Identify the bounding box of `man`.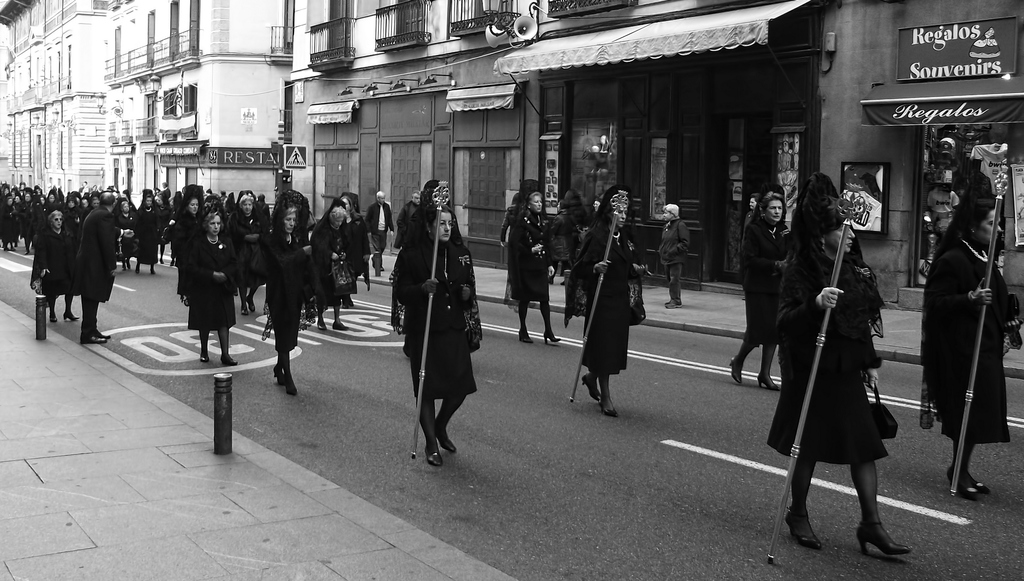
392, 190, 422, 252.
